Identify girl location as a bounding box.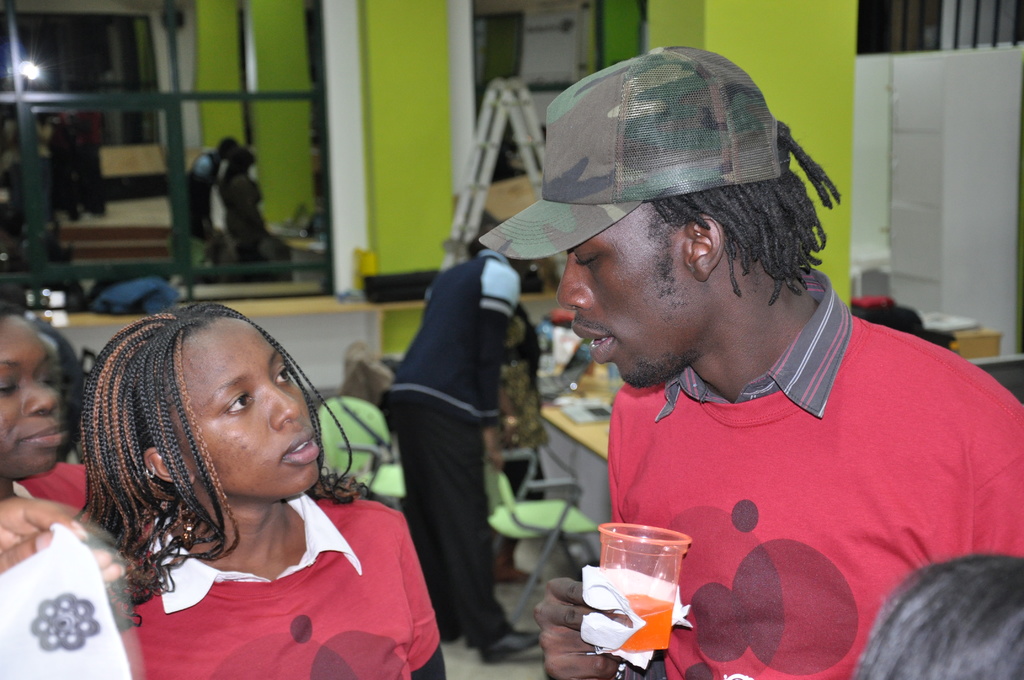
l=0, t=309, r=134, b=679.
